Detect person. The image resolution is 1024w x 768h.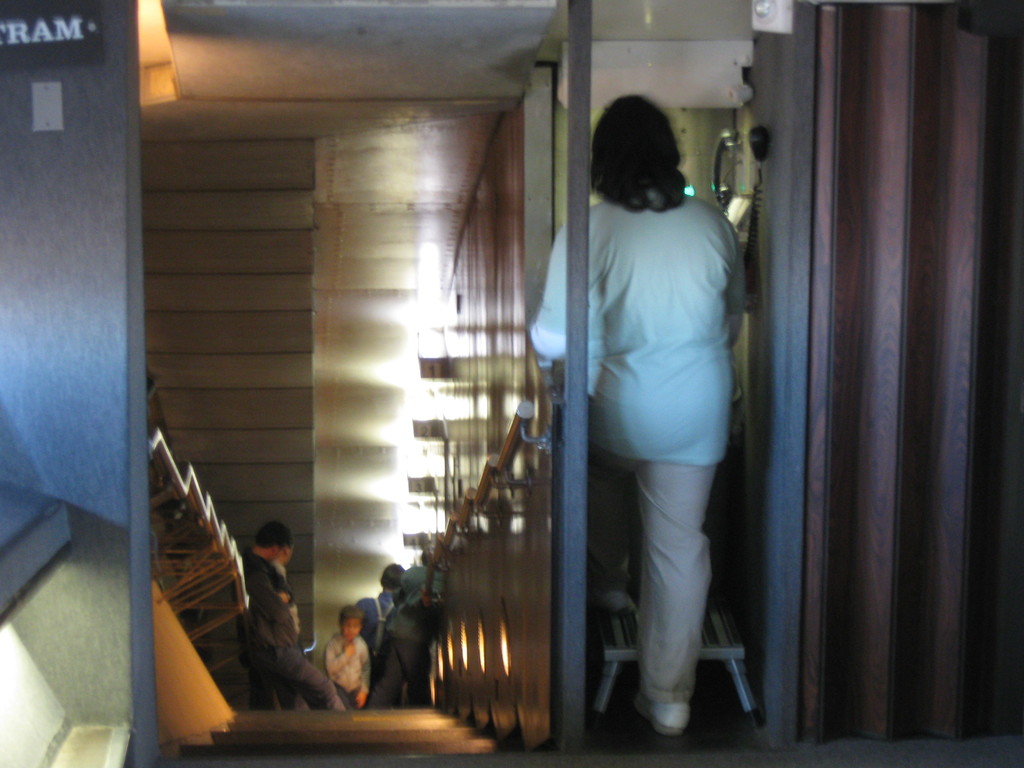
BBox(271, 531, 314, 701).
